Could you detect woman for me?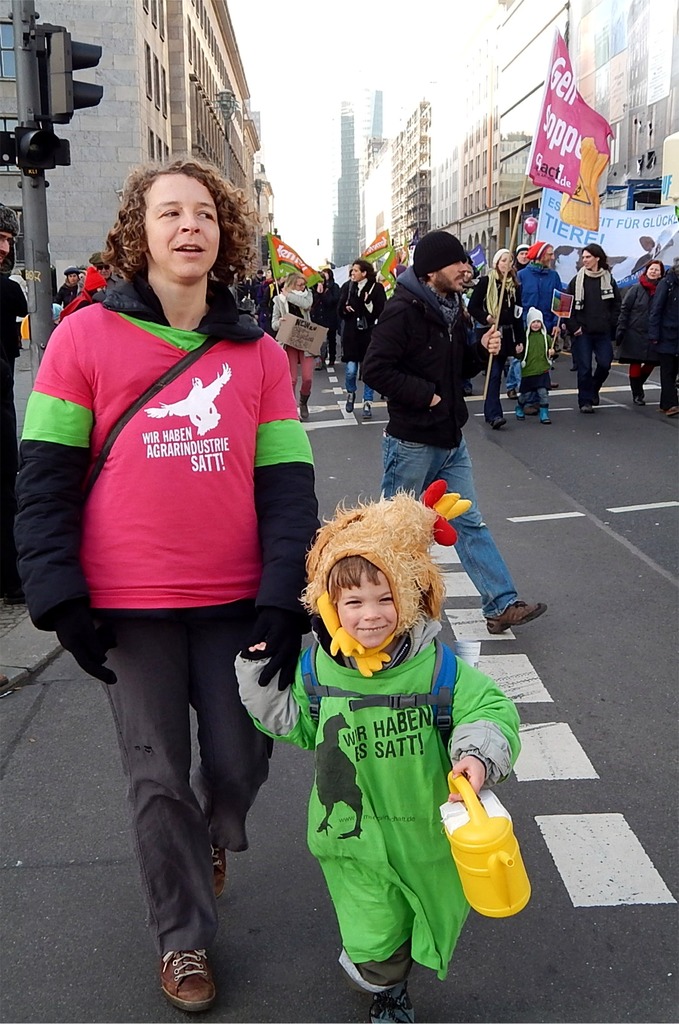
Detection result: [268,270,319,410].
